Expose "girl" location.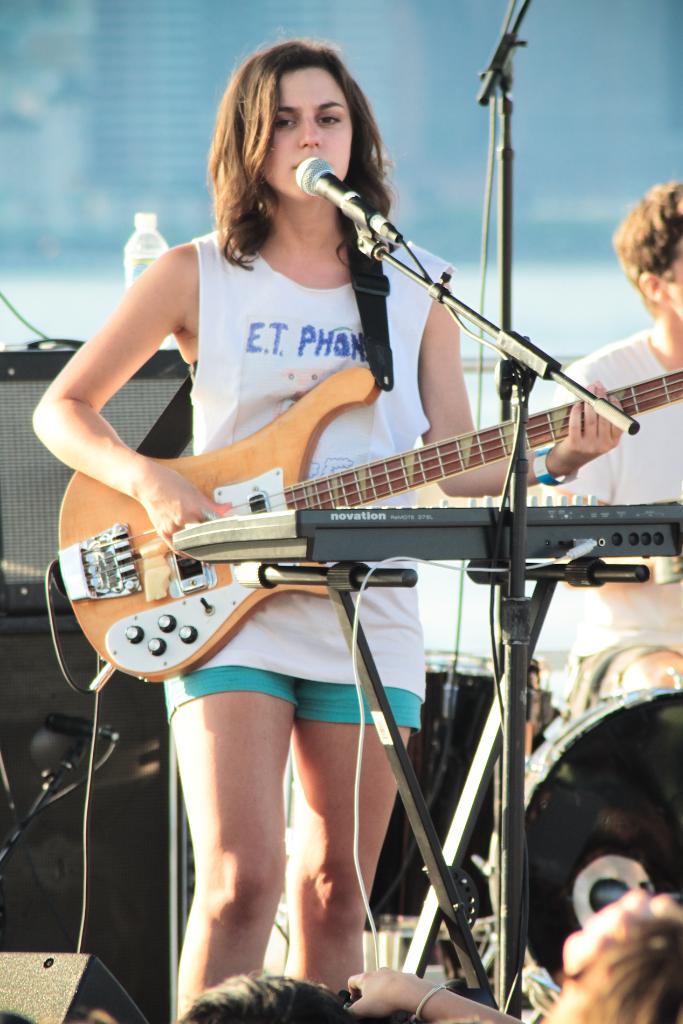
Exposed at (left=28, top=40, right=623, bottom=1019).
